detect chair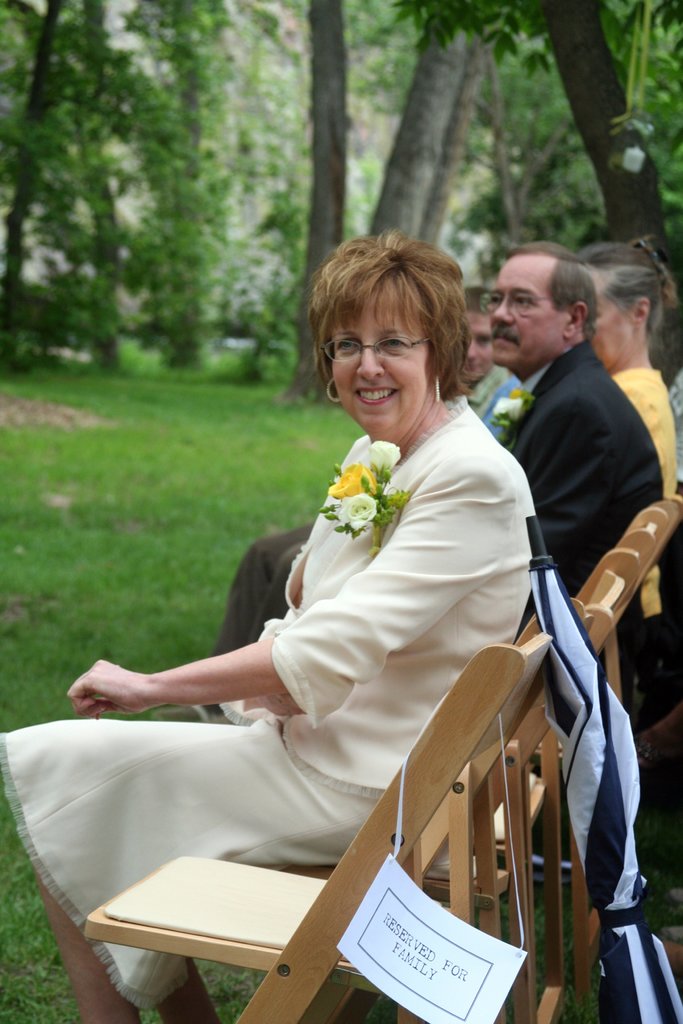
detection(85, 597, 579, 1023)
